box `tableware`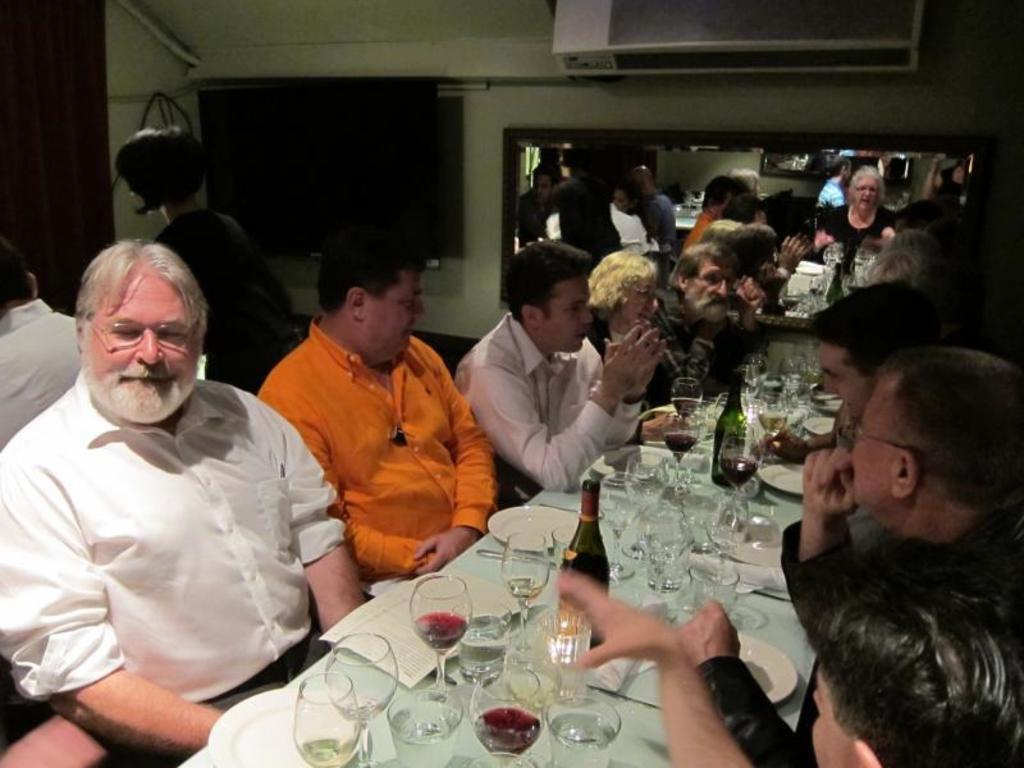
BBox(504, 526, 552, 623)
